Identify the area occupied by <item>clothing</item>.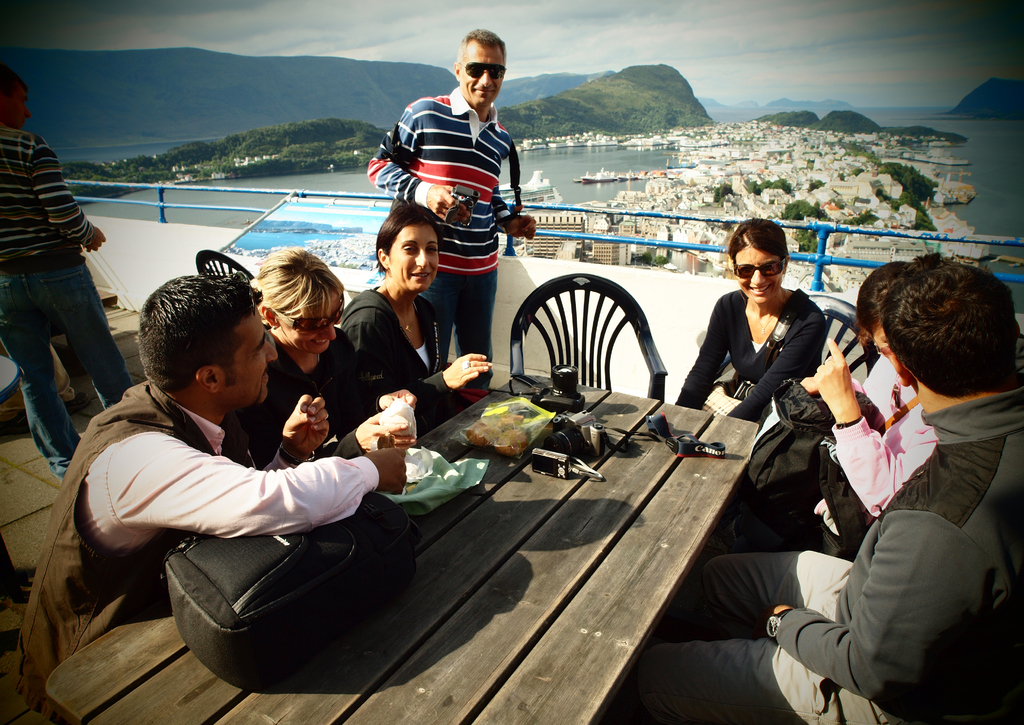
Area: BBox(345, 282, 468, 419).
